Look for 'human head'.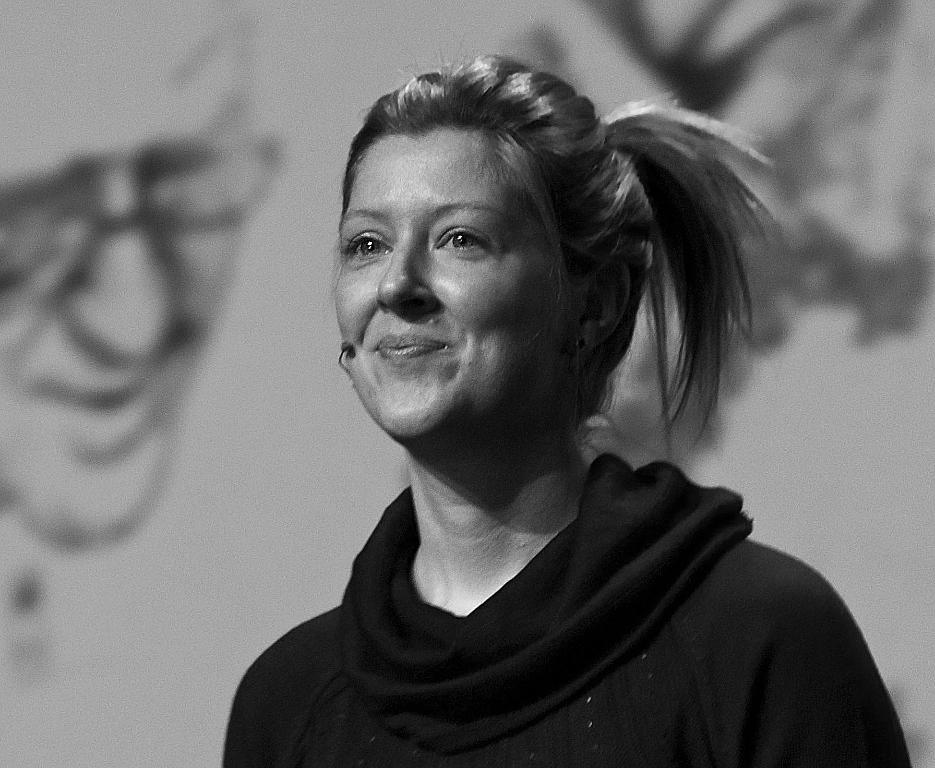
Found: (328, 62, 589, 431).
